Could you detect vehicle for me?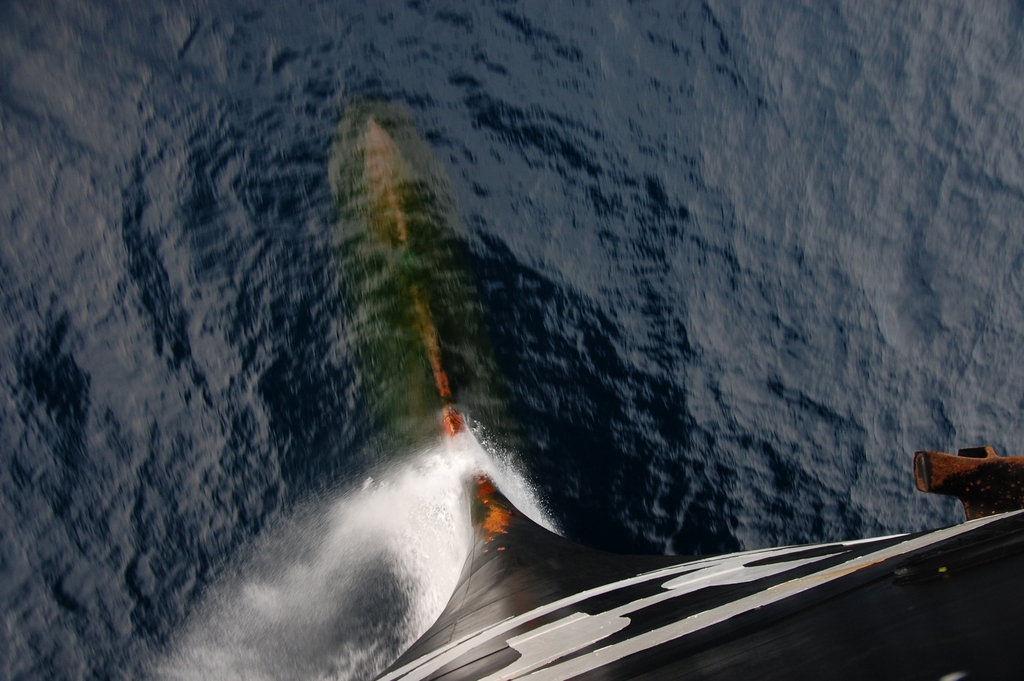
Detection result: [362,92,1023,680].
